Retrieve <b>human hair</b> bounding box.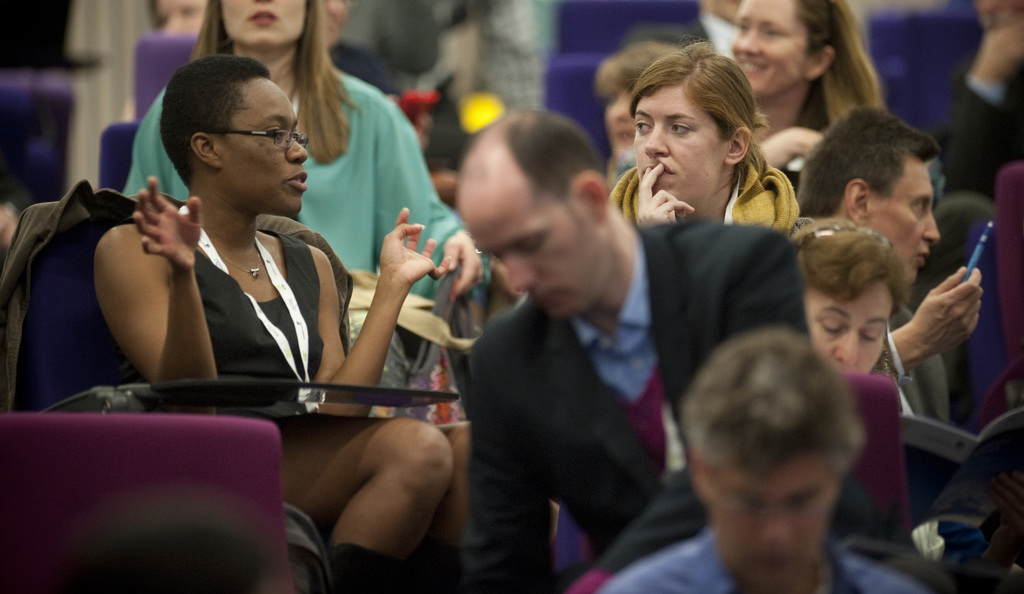
Bounding box: Rect(628, 42, 780, 195).
